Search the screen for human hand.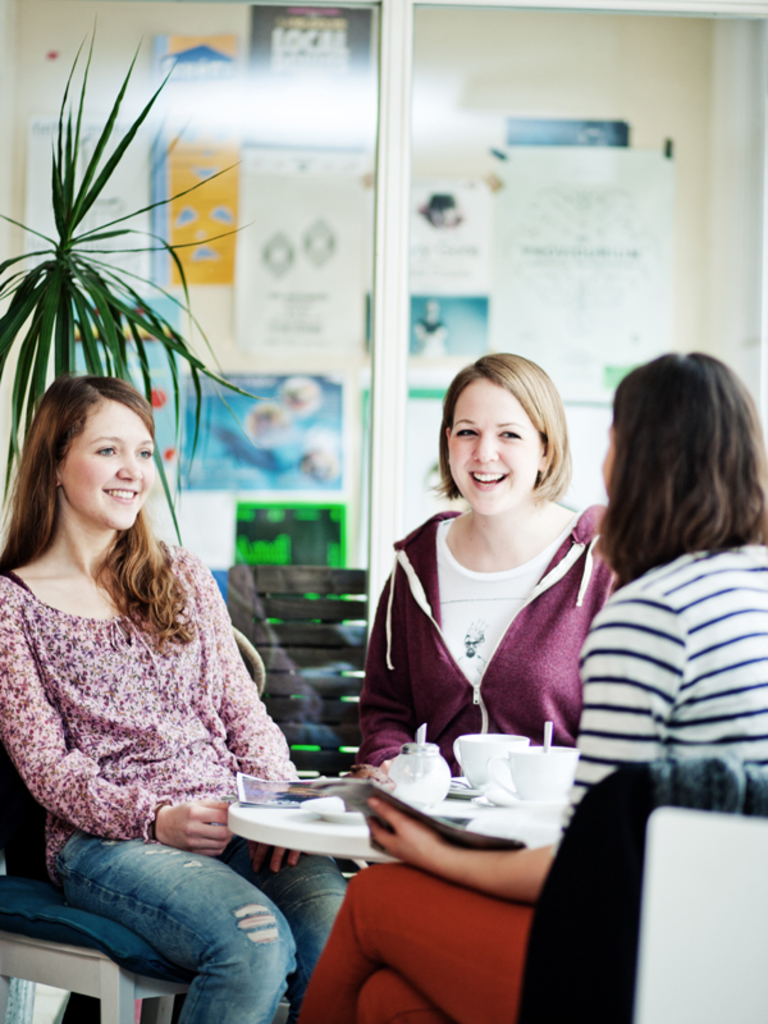
Found at locate(244, 838, 305, 879).
